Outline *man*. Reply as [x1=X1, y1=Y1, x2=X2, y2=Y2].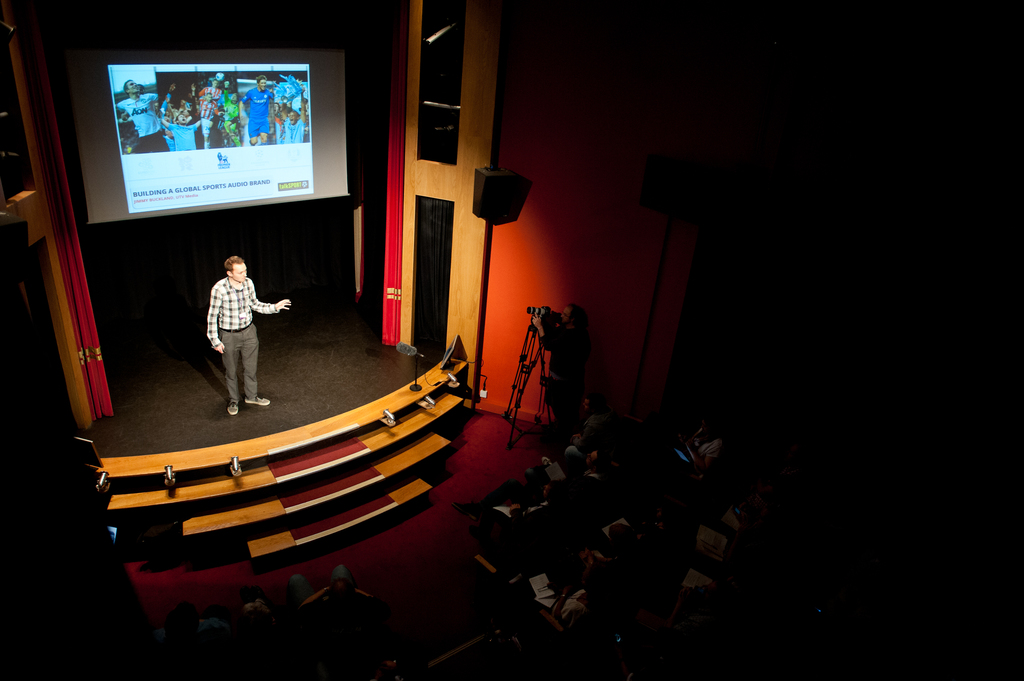
[x1=110, y1=77, x2=157, y2=160].
